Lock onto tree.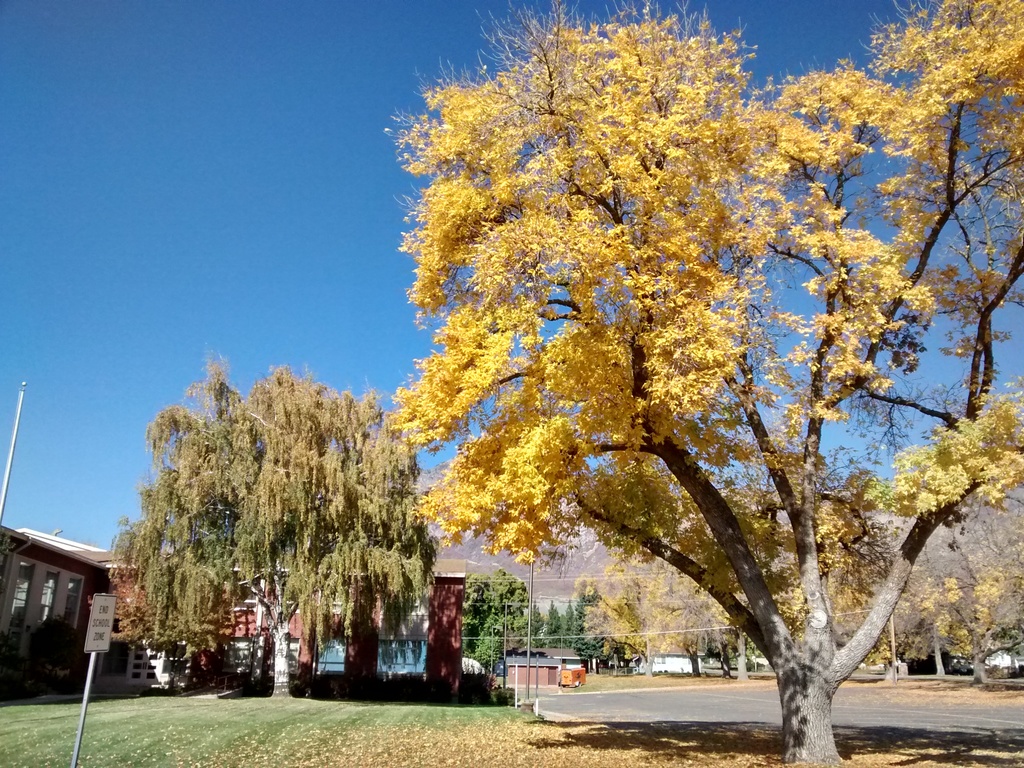
Locked: (908,495,1023,689).
